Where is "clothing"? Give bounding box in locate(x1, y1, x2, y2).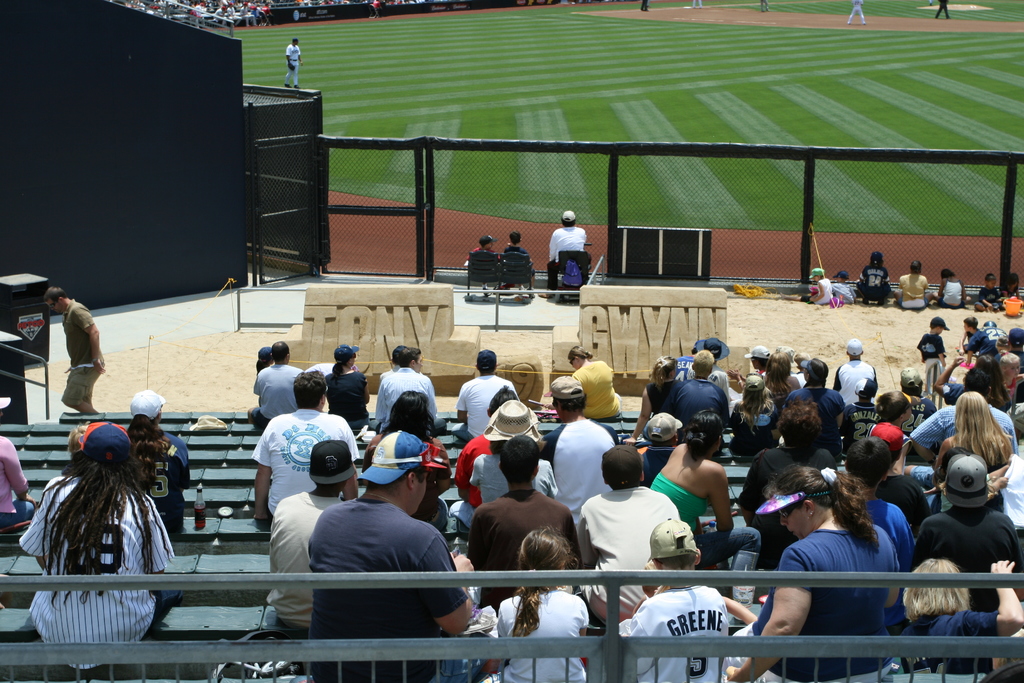
locate(536, 415, 622, 527).
